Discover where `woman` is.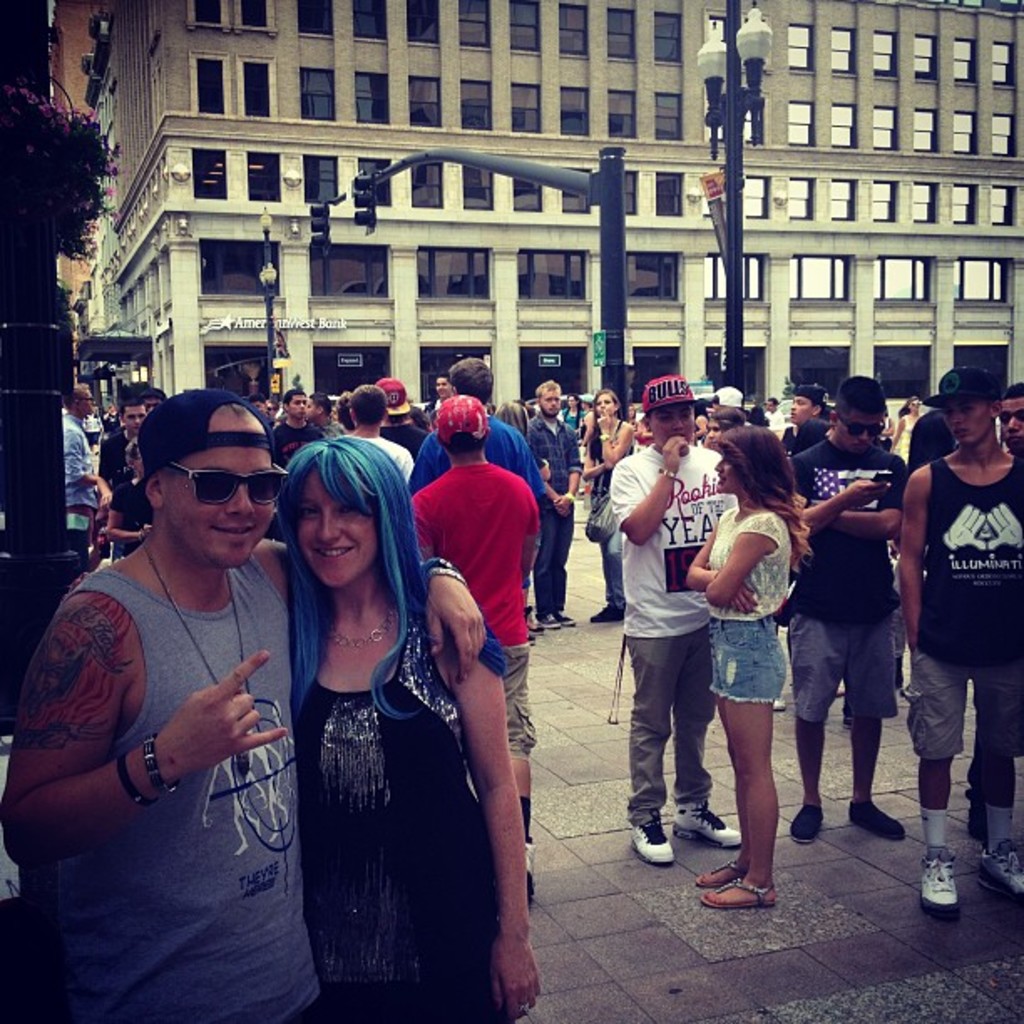
Discovered at box(562, 393, 584, 492).
